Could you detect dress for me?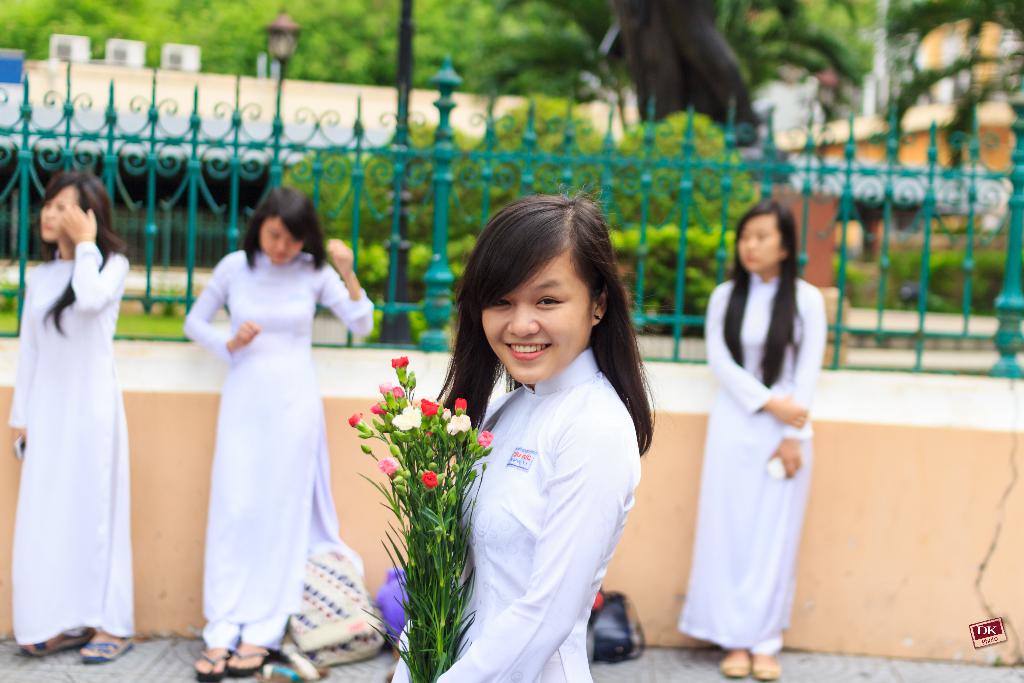
Detection result: <bbox>4, 242, 141, 639</bbox>.
